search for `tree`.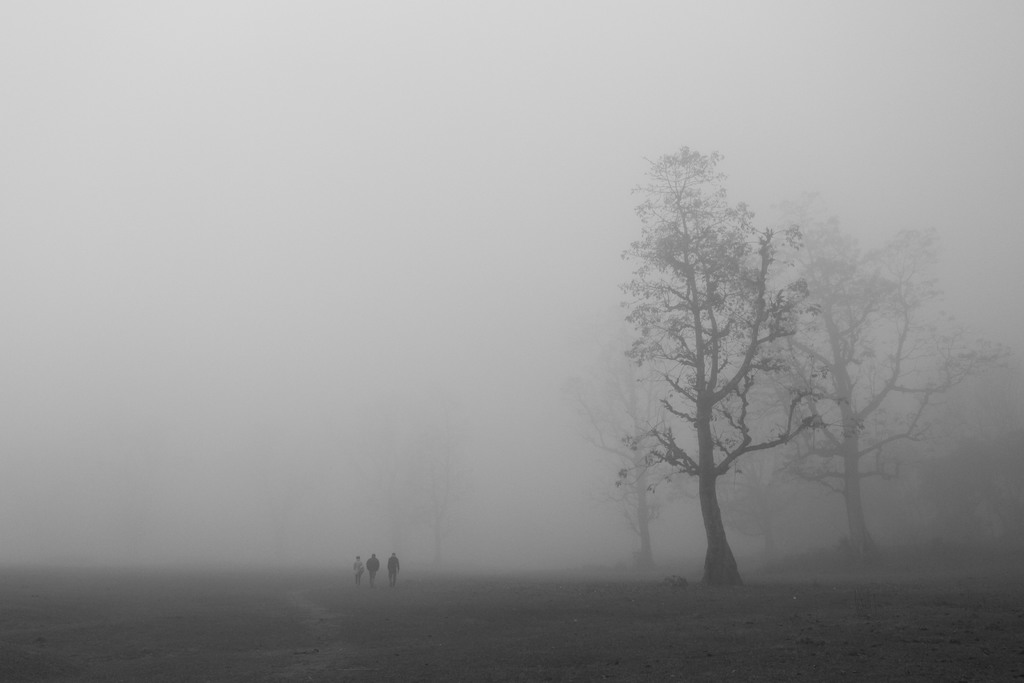
Found at detection(620, 138, 838, 588).
